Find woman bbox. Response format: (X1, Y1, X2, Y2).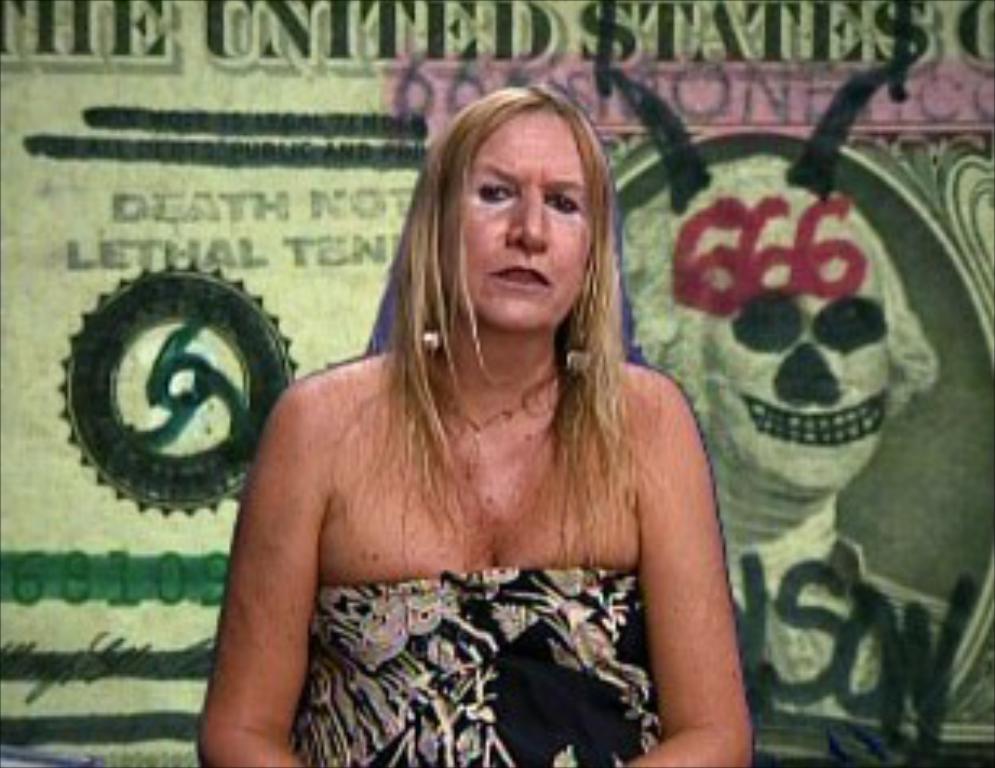
(194, 84, 784, 767).
